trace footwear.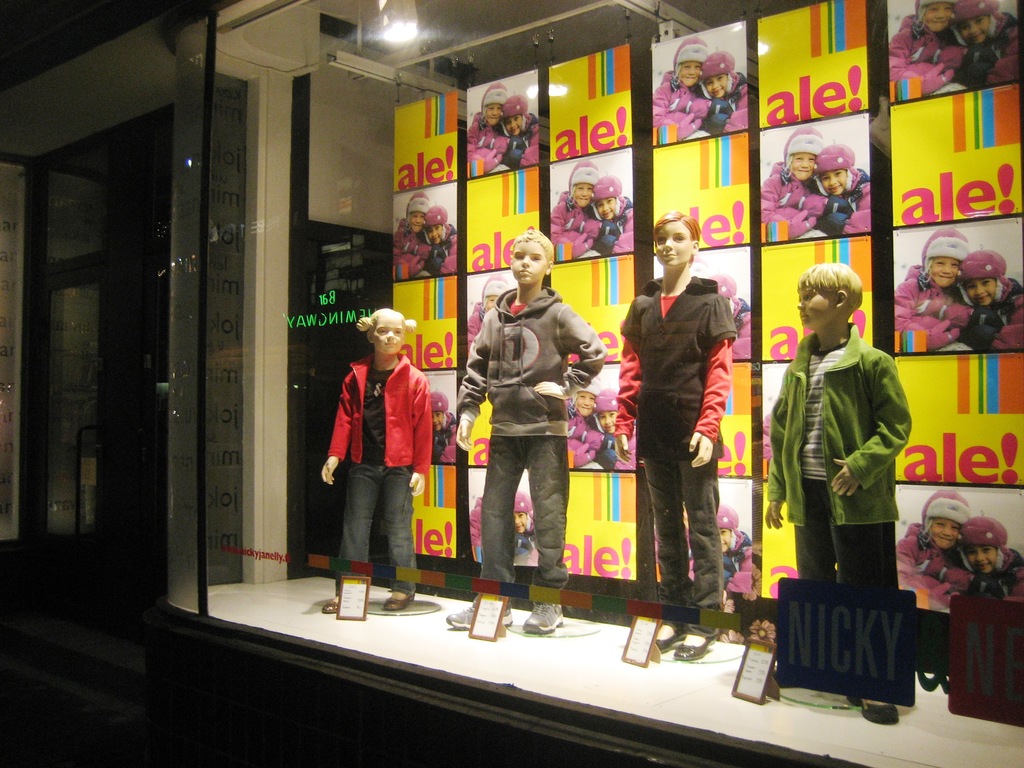
Traced to BBox(842, 693, 900, 723).
